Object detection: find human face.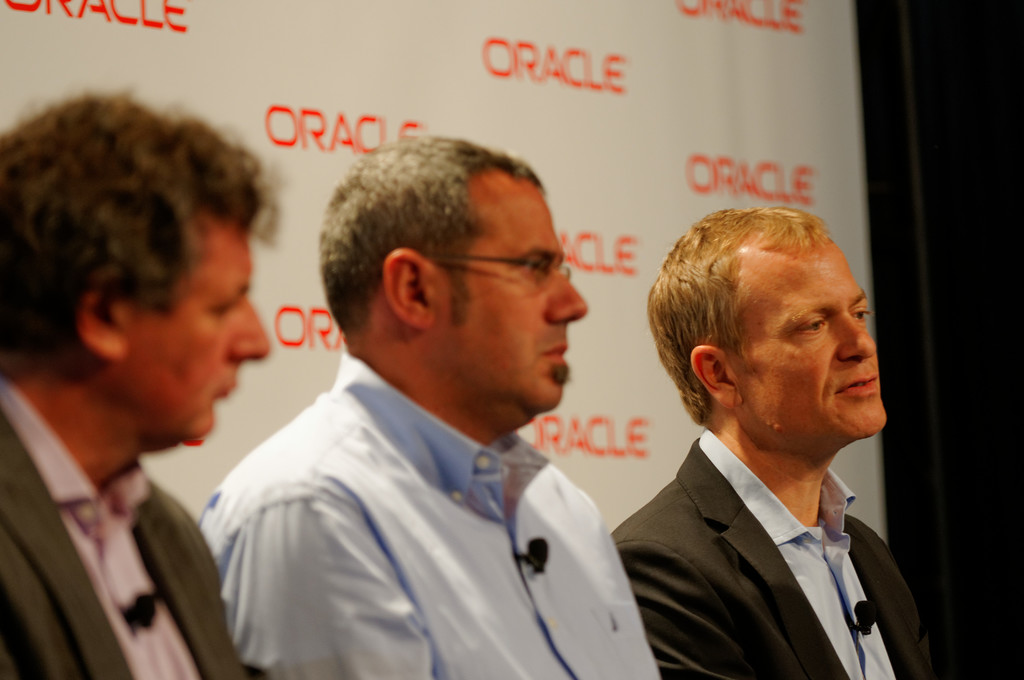
bbox(740, 236, 888, 442).
